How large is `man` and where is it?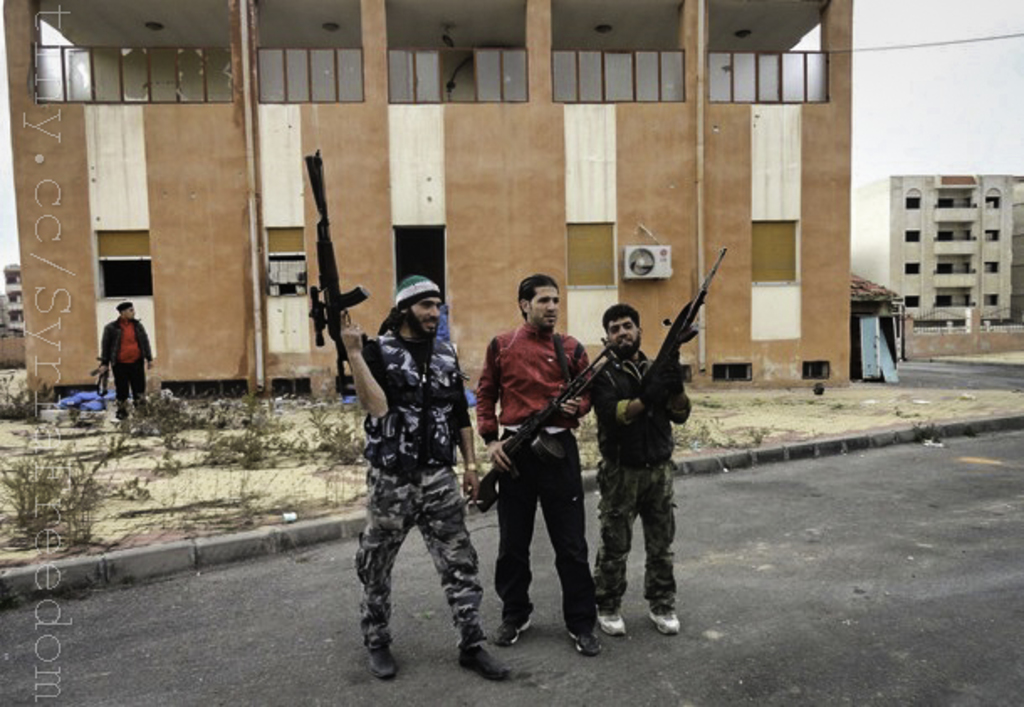
Bounding box: {"x1": 339, "y1": 275, "x2": 504, "y2": 677}.
